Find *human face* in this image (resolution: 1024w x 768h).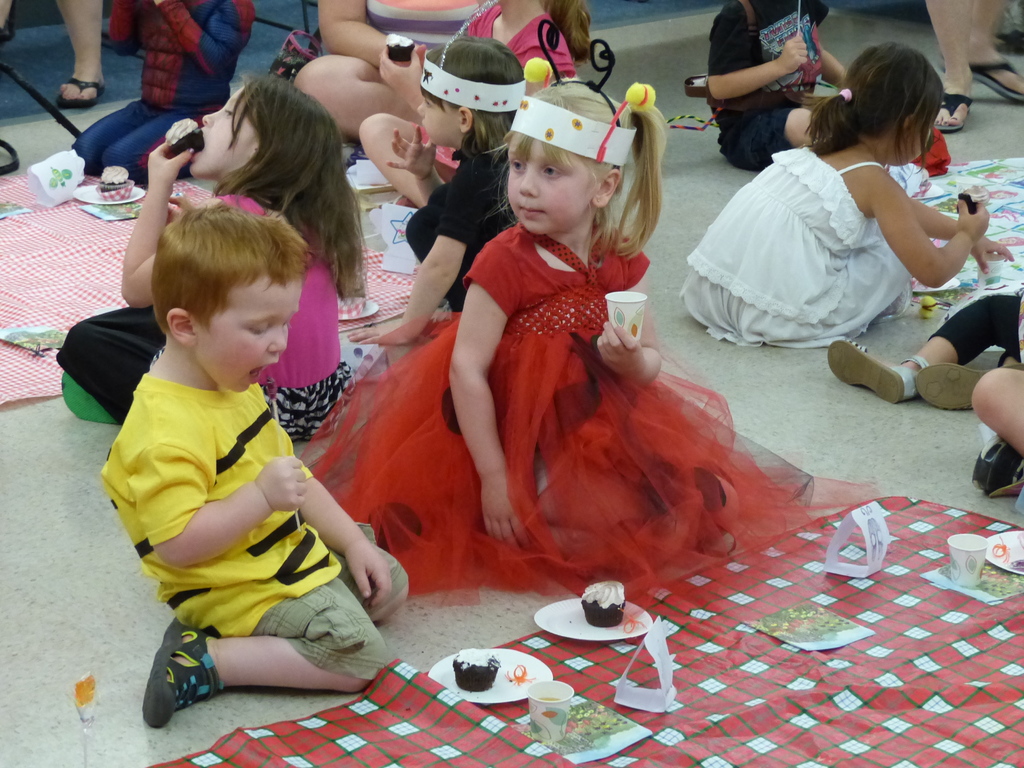
186:88:260:180.
